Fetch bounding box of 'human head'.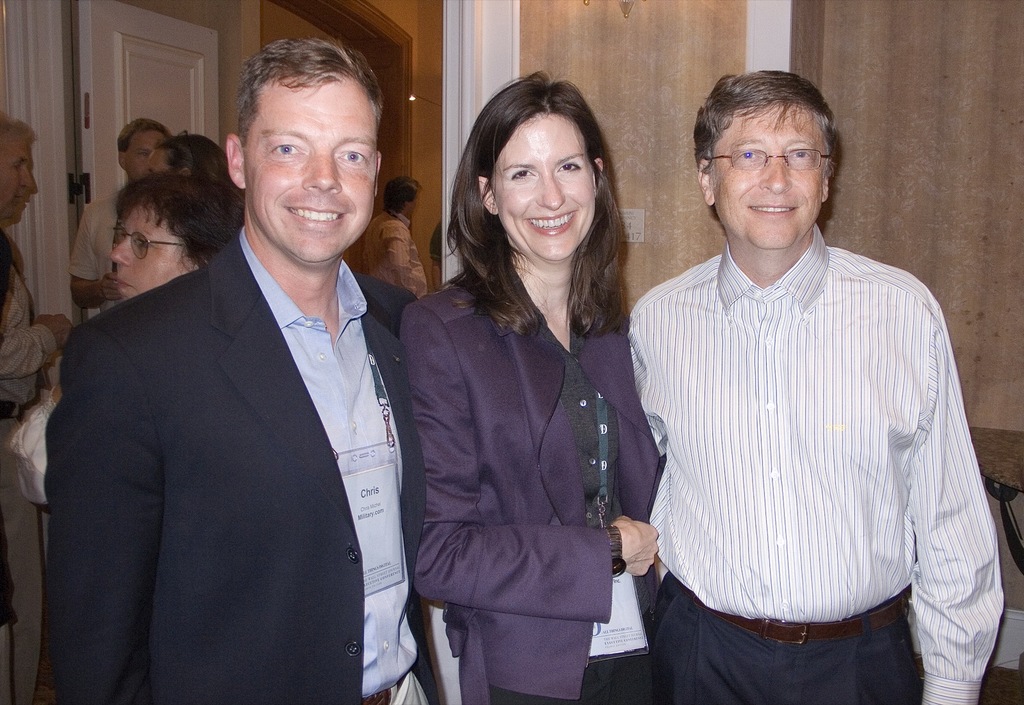
Bbox: [x1=474, y1=72, x2=608, y2=261].
